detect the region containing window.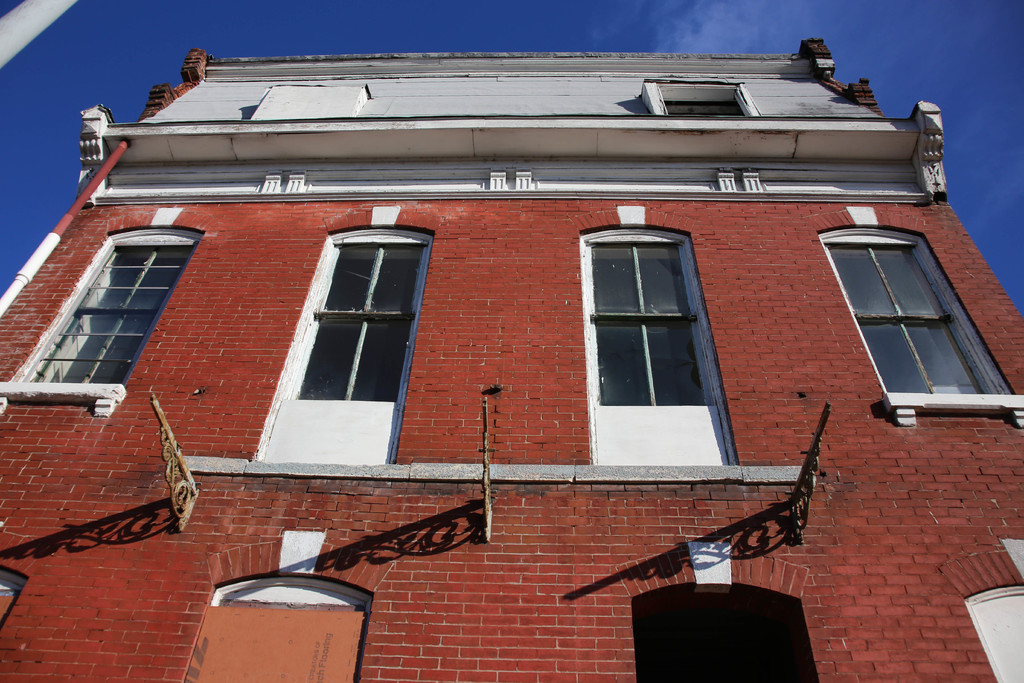
0 204 205 416.
